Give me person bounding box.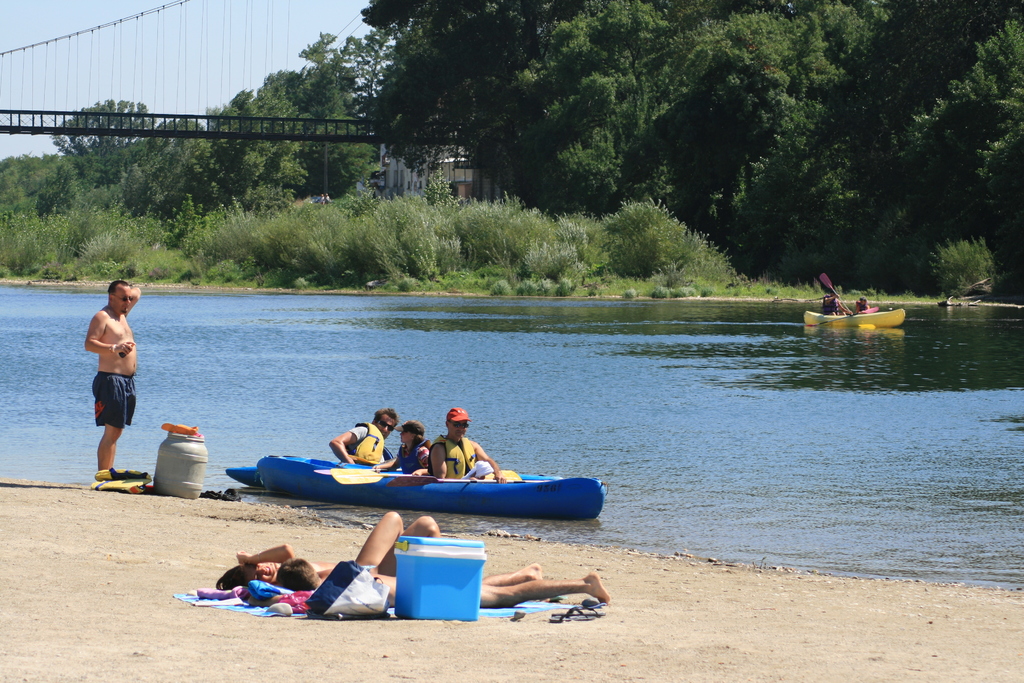
Rect(430, 407, 506, 482).
